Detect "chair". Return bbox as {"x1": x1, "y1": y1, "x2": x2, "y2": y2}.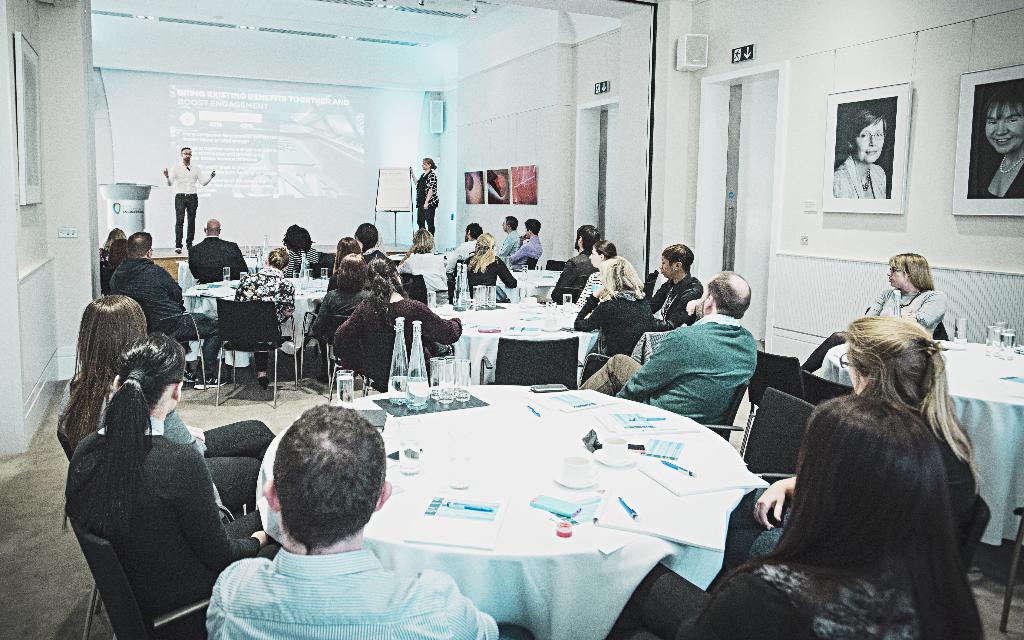
{"x1": 802, "y1": 368, "x2": 857, "y2": 406}.
